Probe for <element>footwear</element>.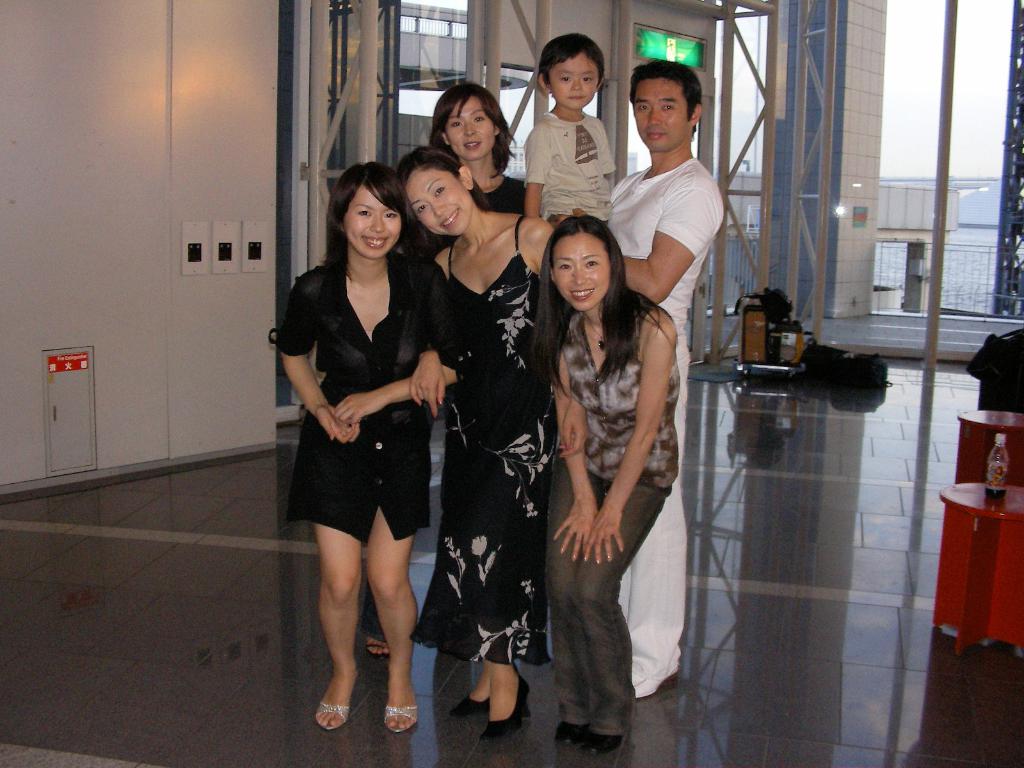
Probe result: (584,726,623,755).
